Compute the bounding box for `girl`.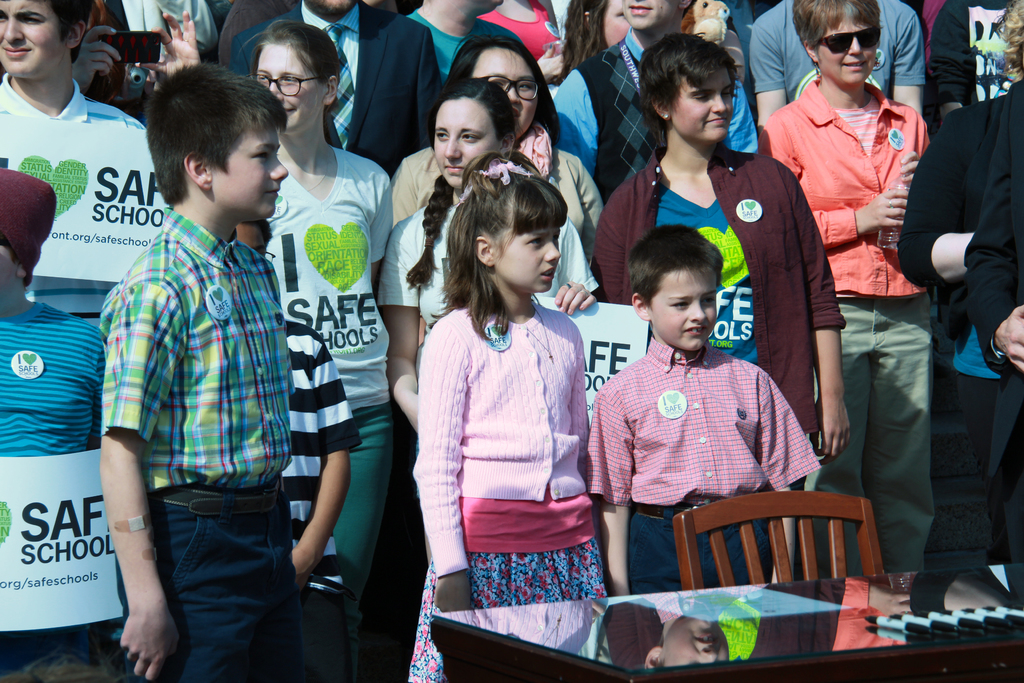
<region>410, 165, 609, 682</region>.
